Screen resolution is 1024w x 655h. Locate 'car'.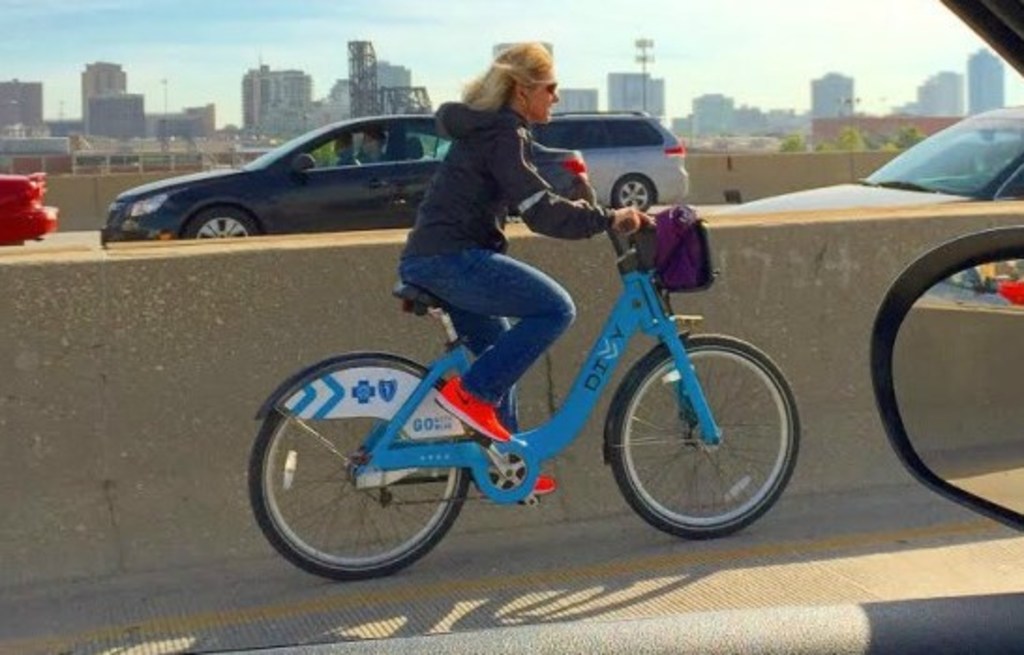
[left=428, top=109, right=692, bottom=216].
